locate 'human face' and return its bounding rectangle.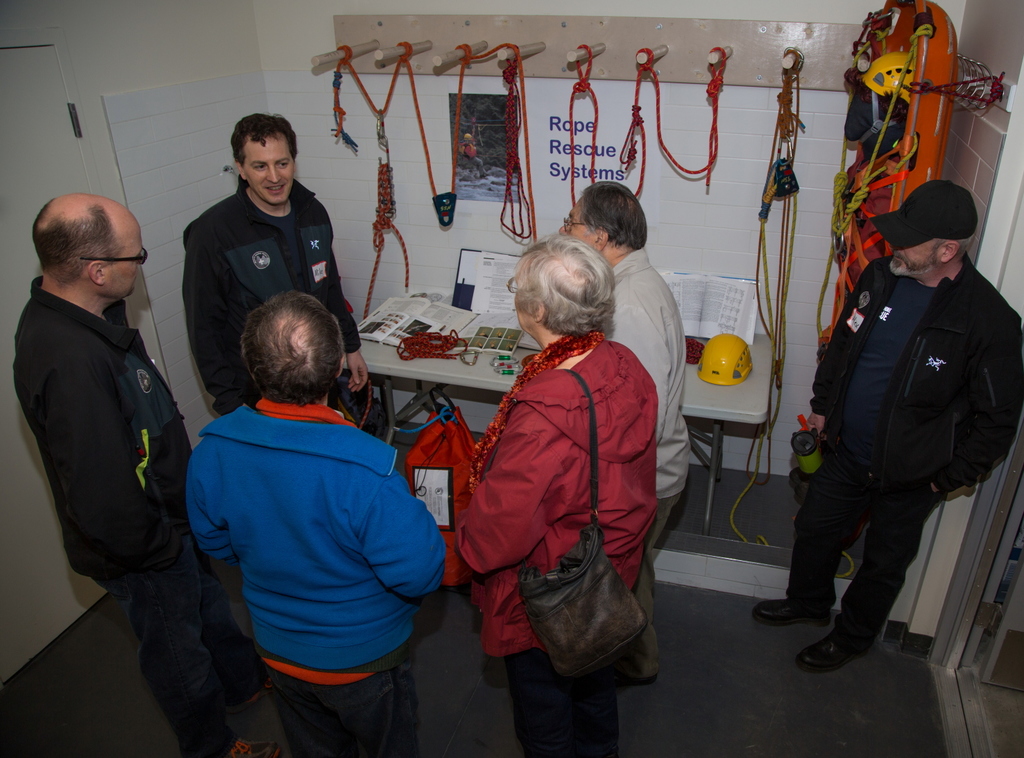
bbox=(511, 265, 538, 315).
